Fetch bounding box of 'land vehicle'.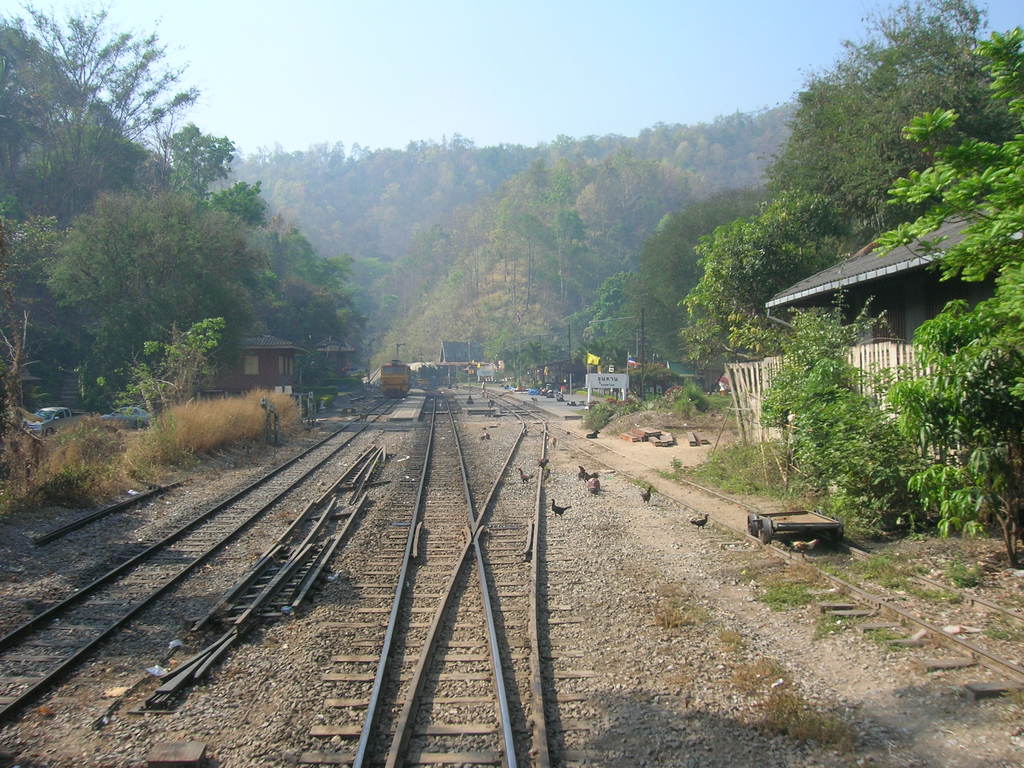
Bbox: [x1=98, y1=407, x2=154, y2=427].
